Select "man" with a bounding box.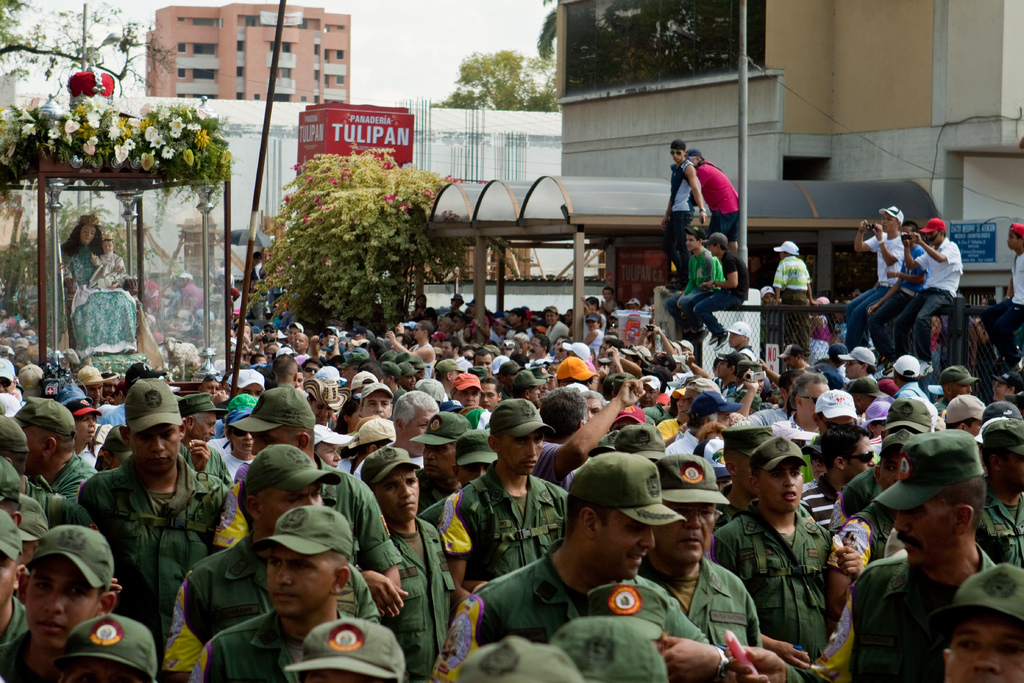
bbox=[660, 139, 702, 289].
